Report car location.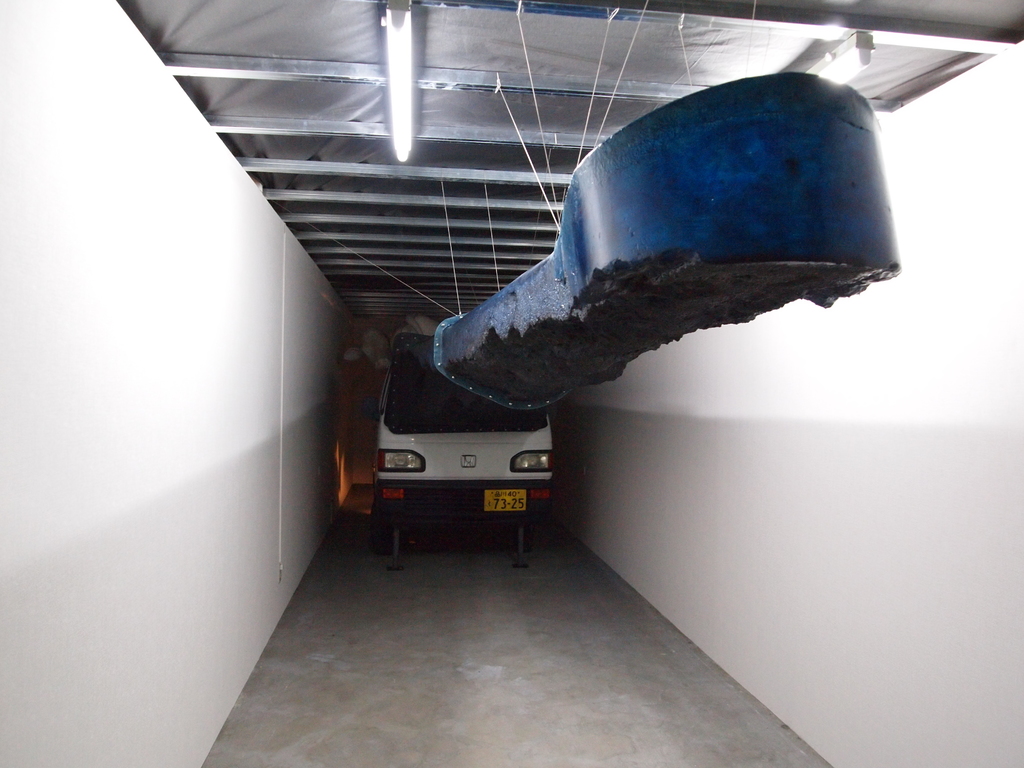
Report: x1=354, y1=330, x2=577, y2=568.
